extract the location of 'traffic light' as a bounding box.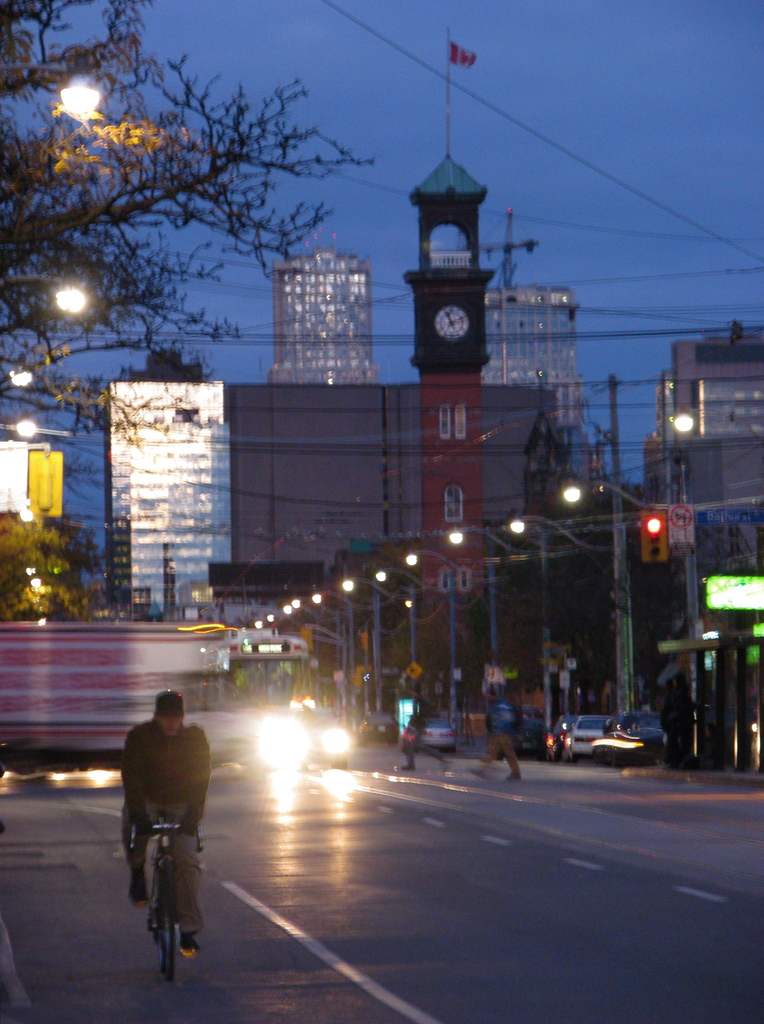
rect(640, 513, 669, 567).
